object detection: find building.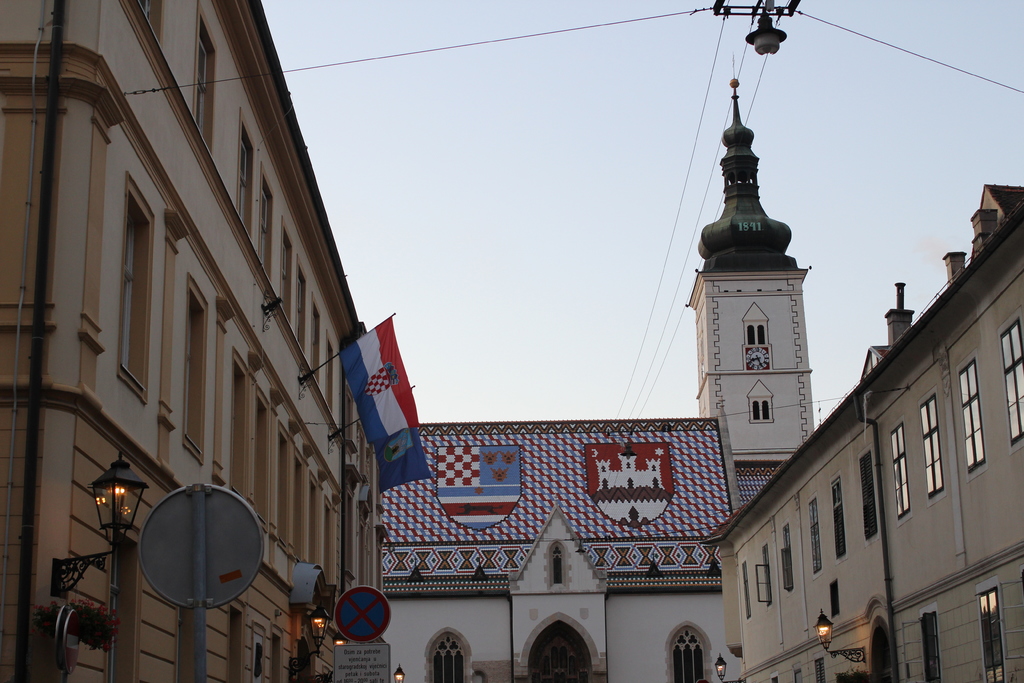
pyautogui.locateOnScreen(700, 178, 1023, 682).
